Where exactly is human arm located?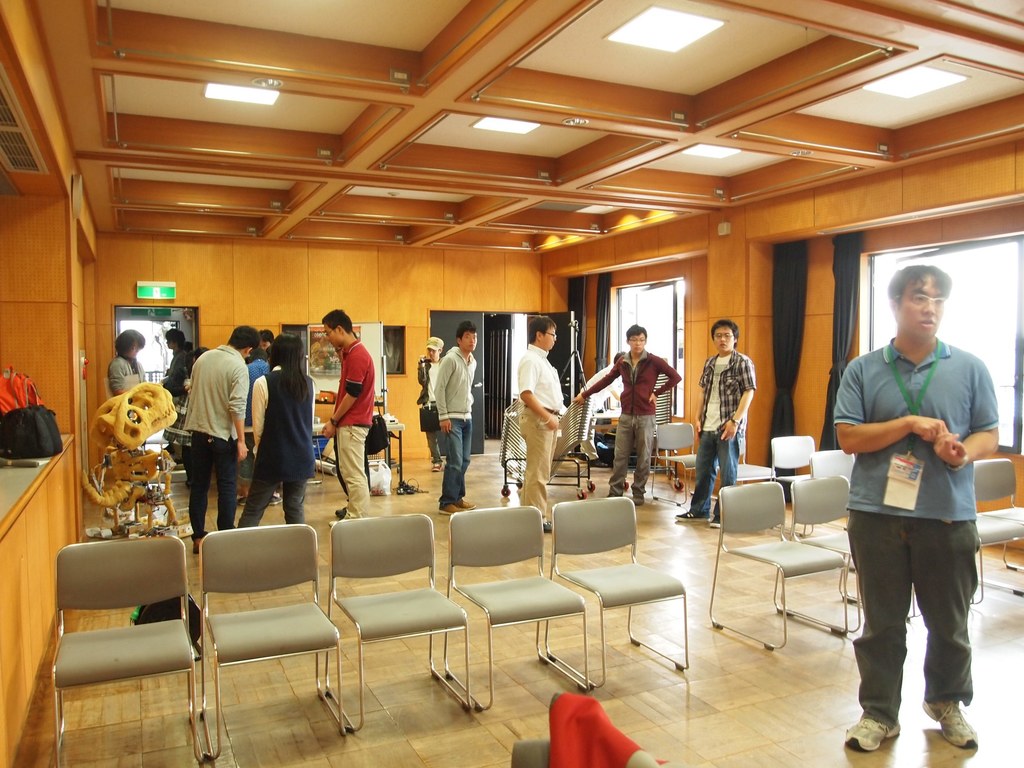
Its bounding box is (110,365,130,395).
